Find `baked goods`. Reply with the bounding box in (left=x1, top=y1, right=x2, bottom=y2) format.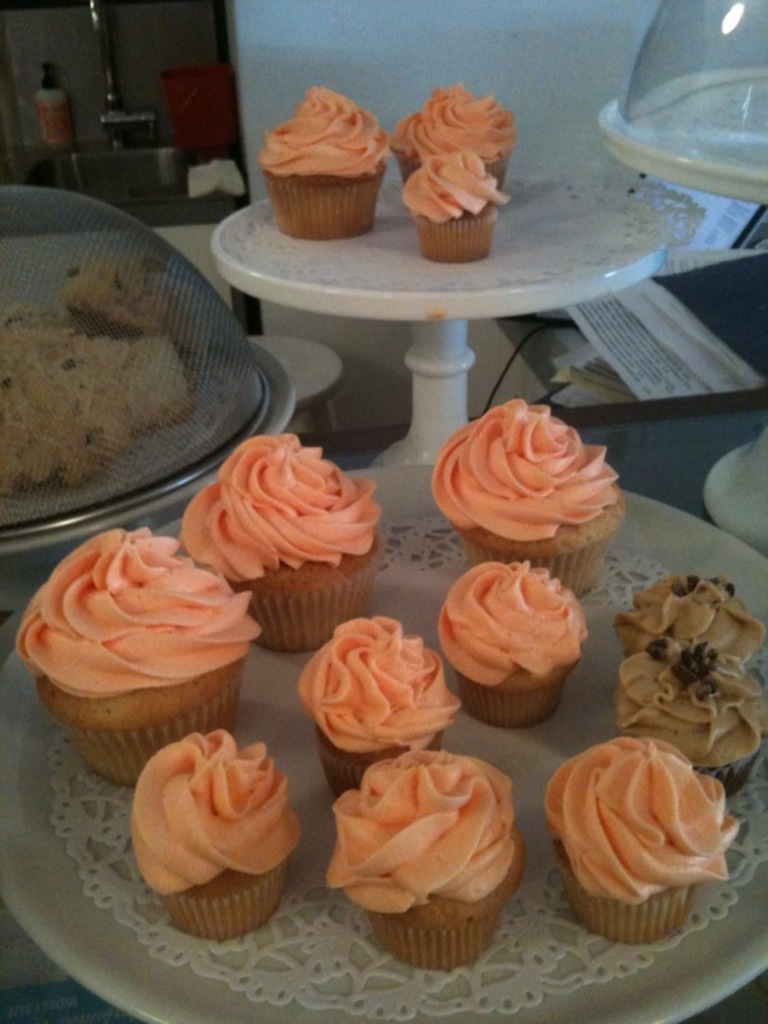
(left=399, top=146, right=507, bottom=268).
